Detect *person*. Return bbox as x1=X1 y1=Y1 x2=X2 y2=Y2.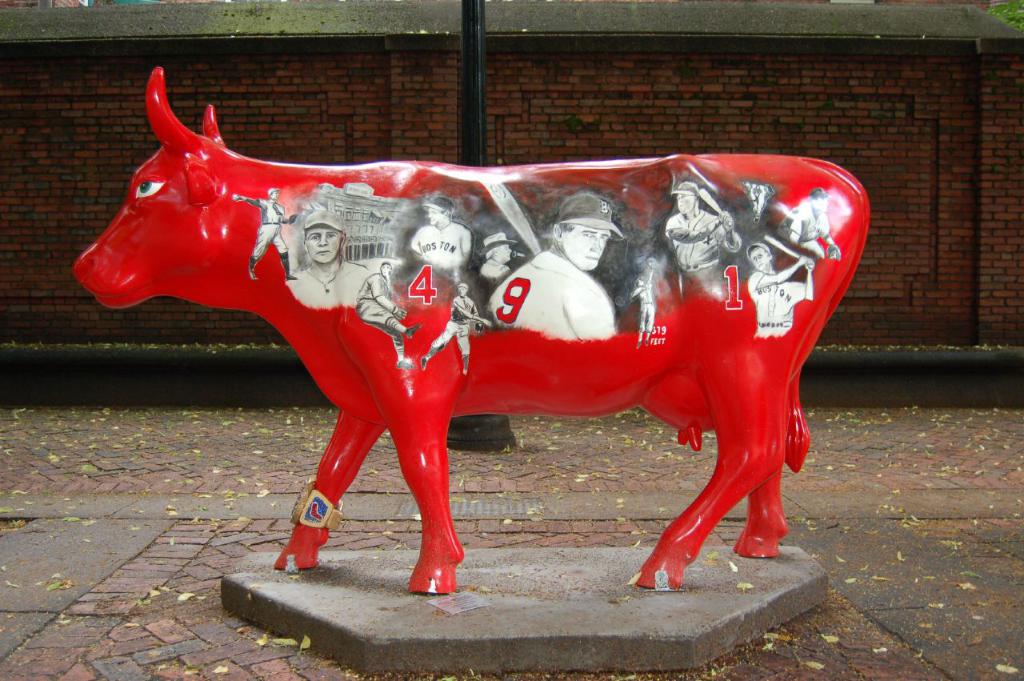
x1=410 y1=196 x2=466 y2=269.
